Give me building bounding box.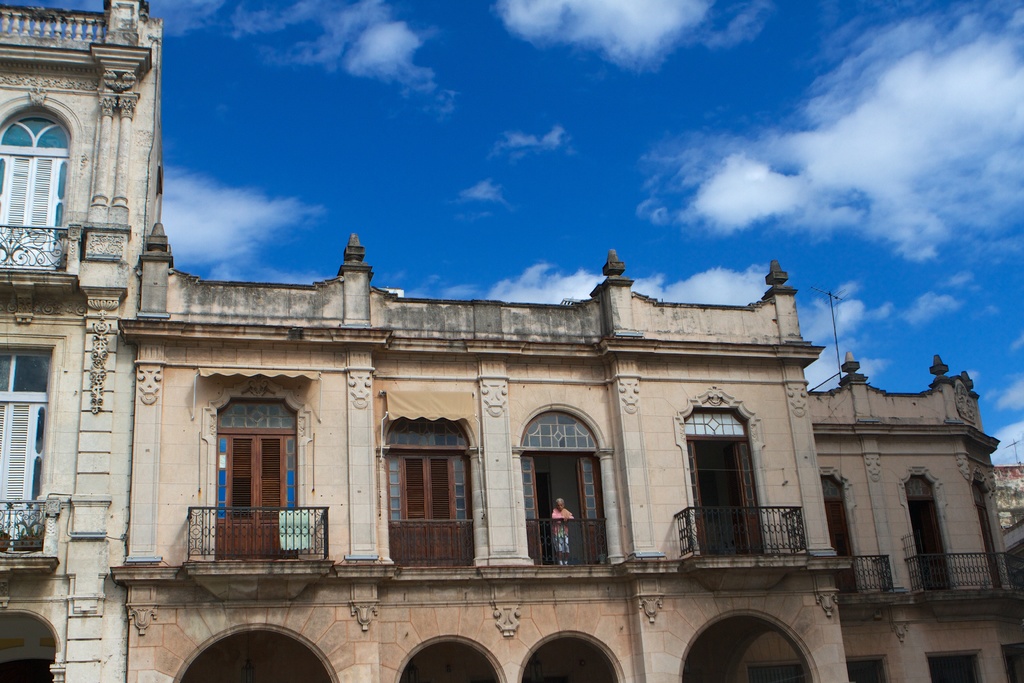
crop(0, 0, 163, 682).
